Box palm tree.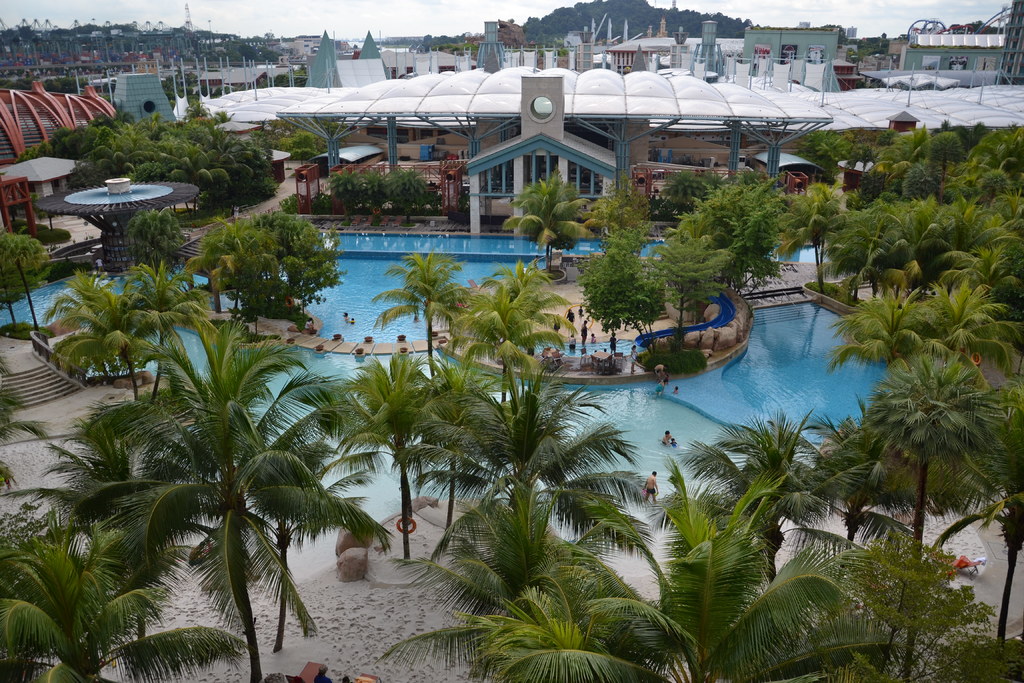
x1=442, y1=260, x2=586, y2=399.
